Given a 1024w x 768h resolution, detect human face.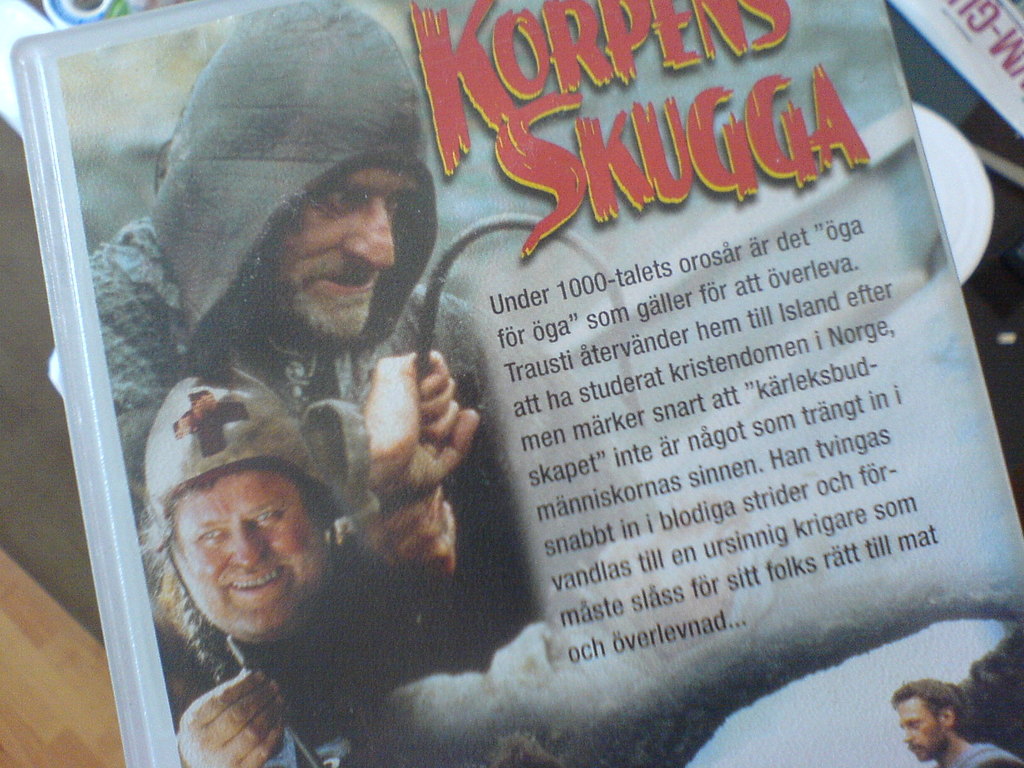
rect(898, 707, 953, 762).
